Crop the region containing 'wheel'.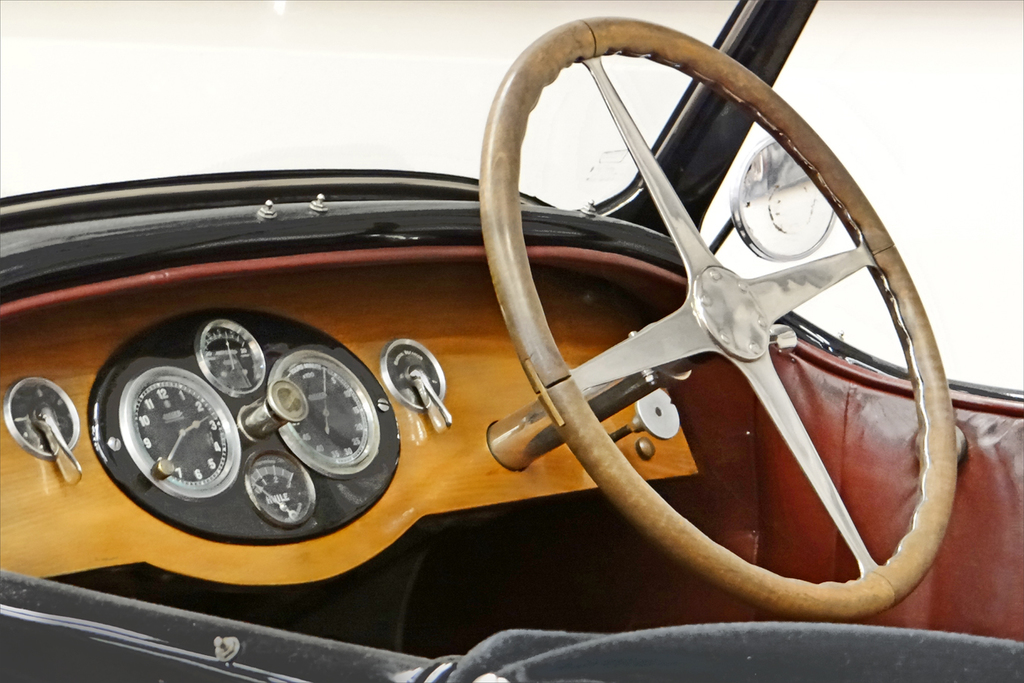
Crop region: [left=481, top=8, right=952, bottom=619].
